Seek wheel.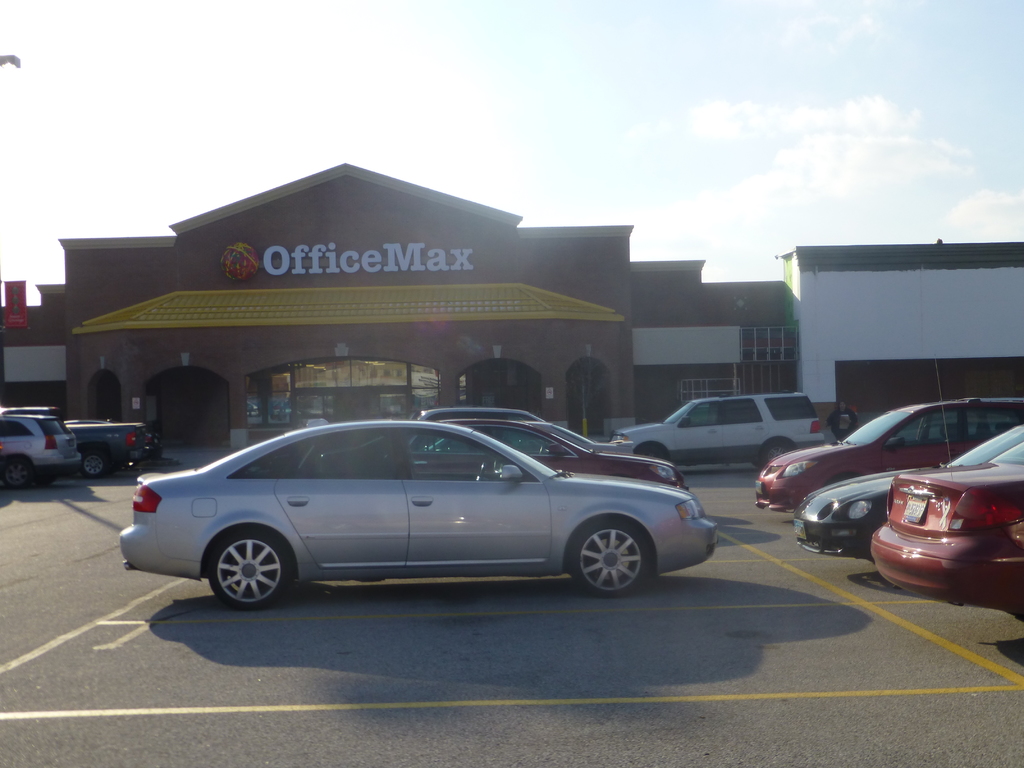
(x1=79, y1=451, x2=110, y2=478).
